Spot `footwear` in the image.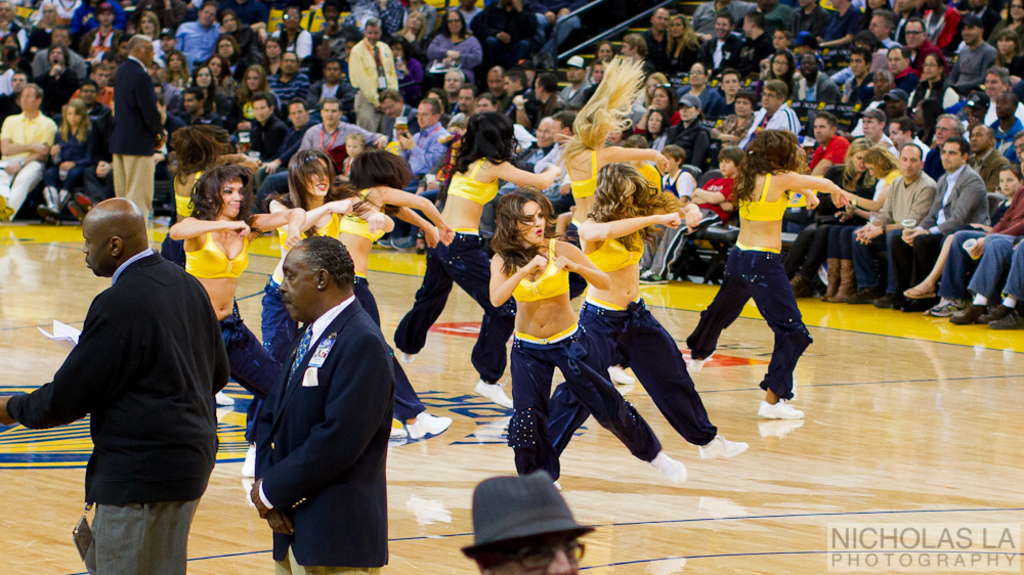
`footwear` found at (901, 271, 932, 298).
